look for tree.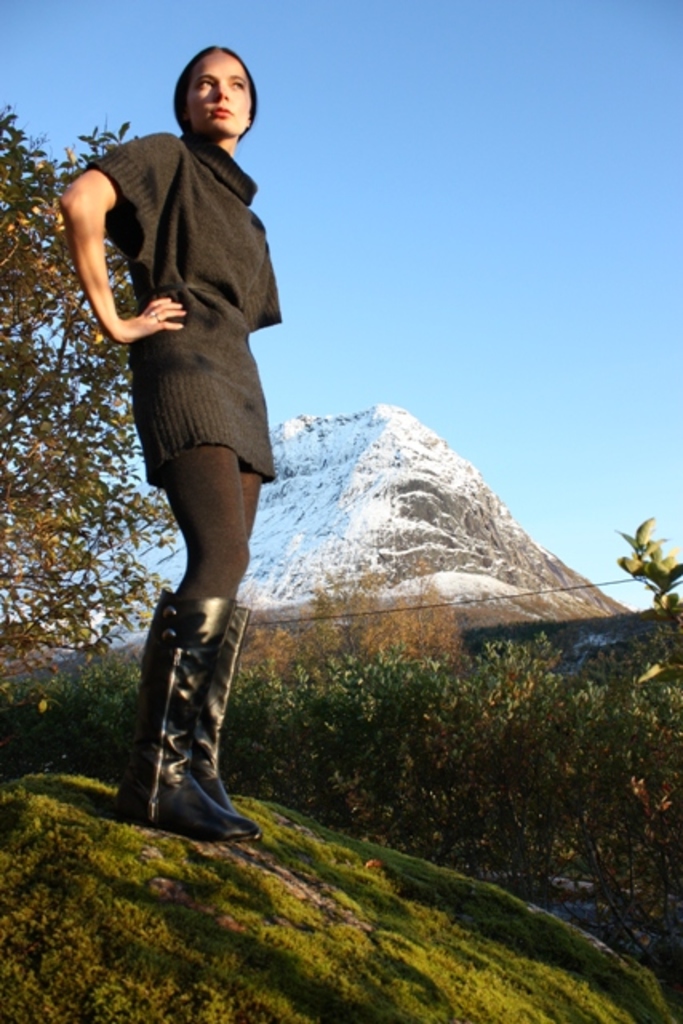
Found: [617, 512, 681, 741].
